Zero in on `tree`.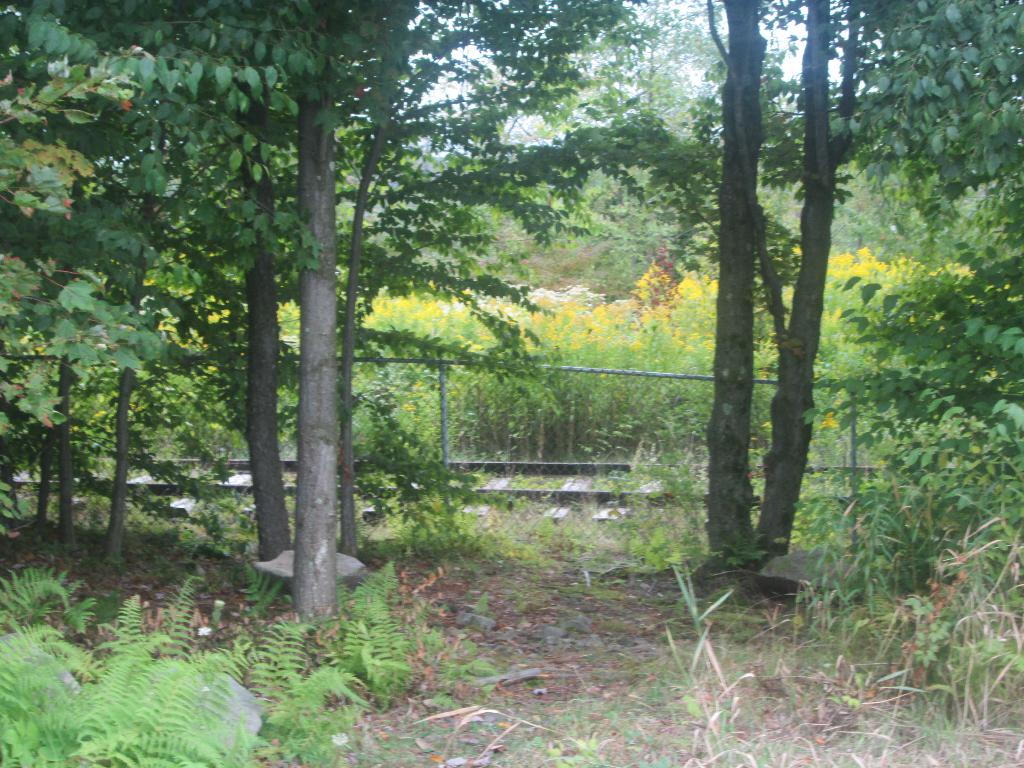
Zeroed in: <region>31, 26, 93, 555</region>.
